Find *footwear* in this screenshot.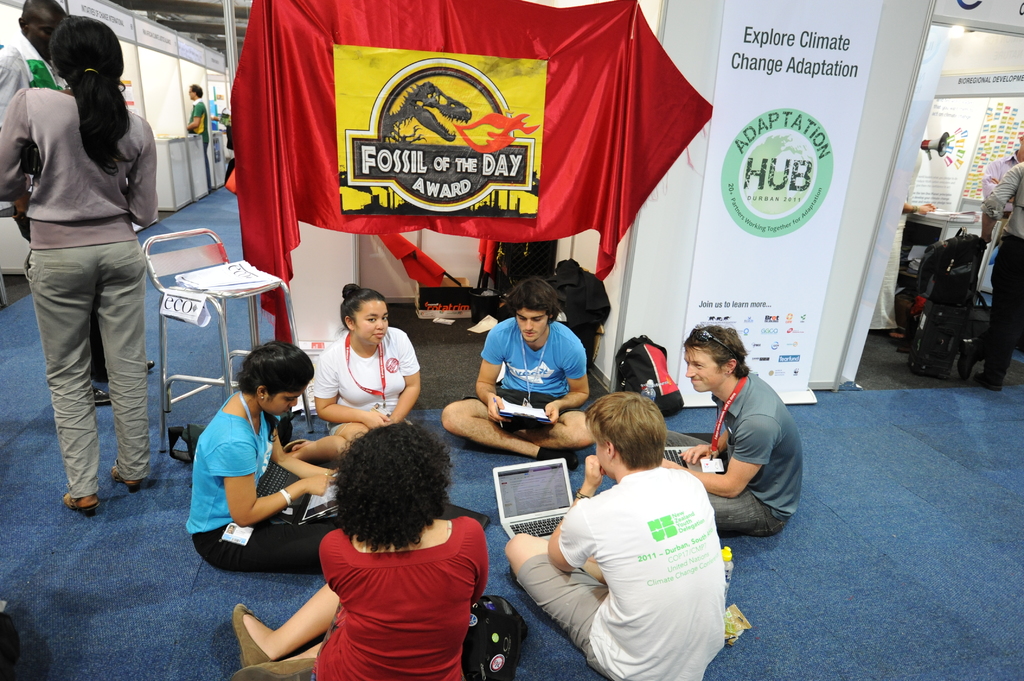
The bounding box for *footwear* is detection(93, 387, 111, 408).
